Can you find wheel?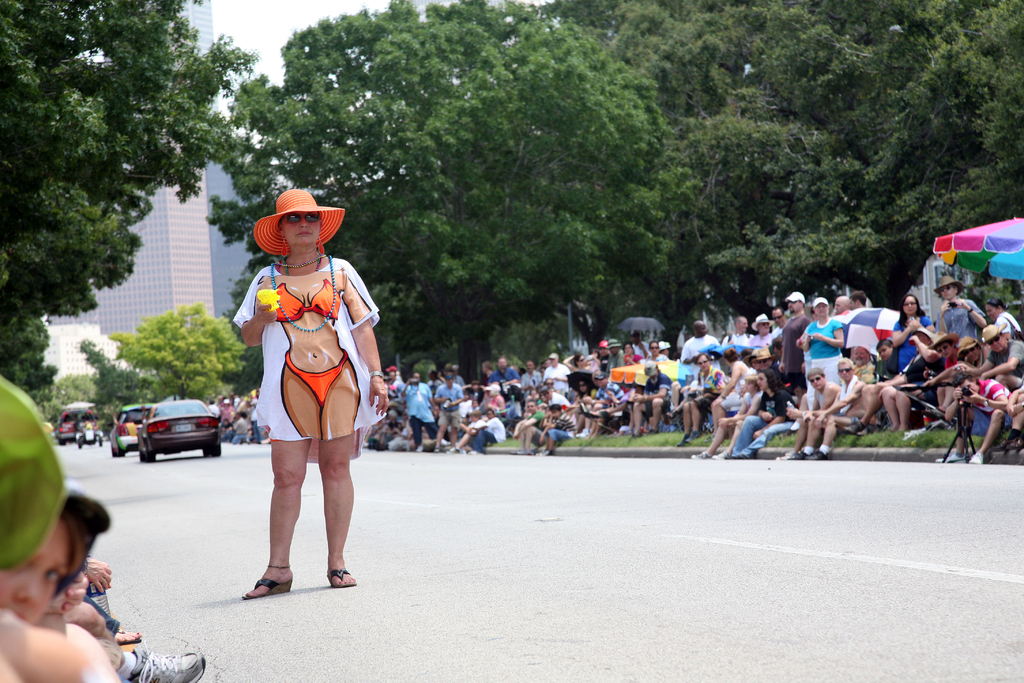
Yes, bounding box: bbox=(141, 443, 160, 463).
